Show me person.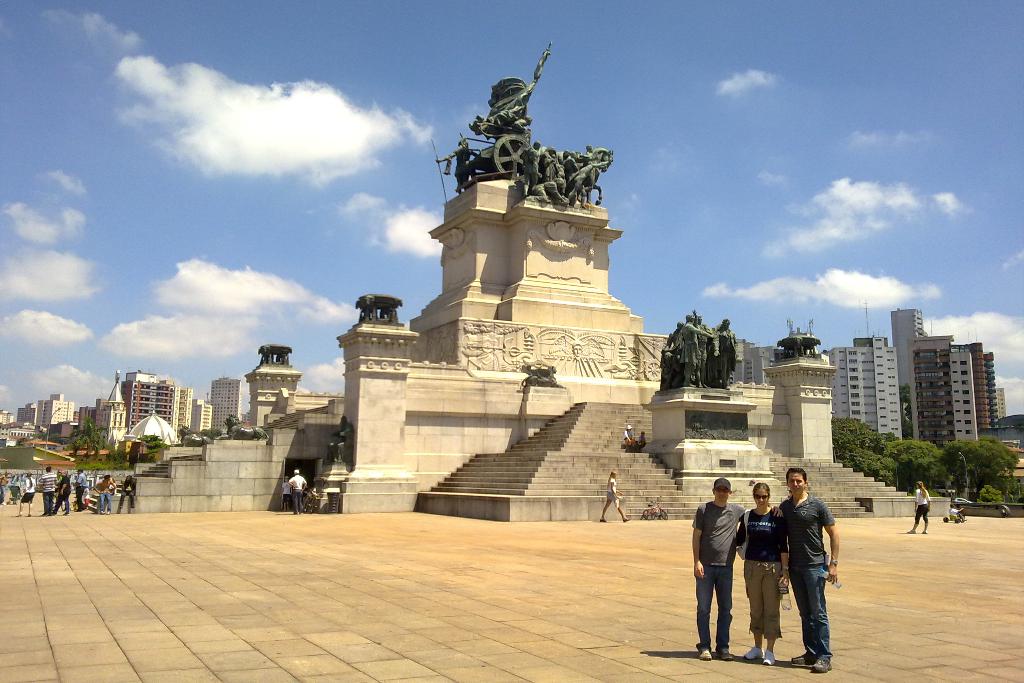
person is here: <bbox>72, 470, 86, 511</bbox>.
